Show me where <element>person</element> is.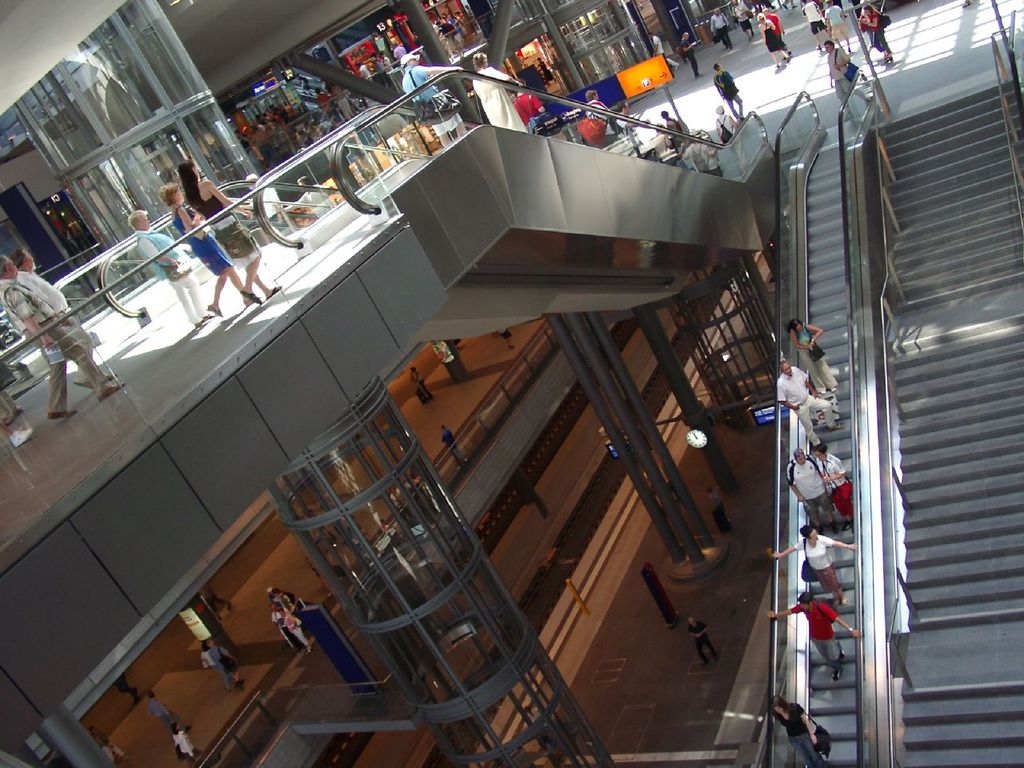
<element>person</element> is at bbox(786, 318, 843, 398).
